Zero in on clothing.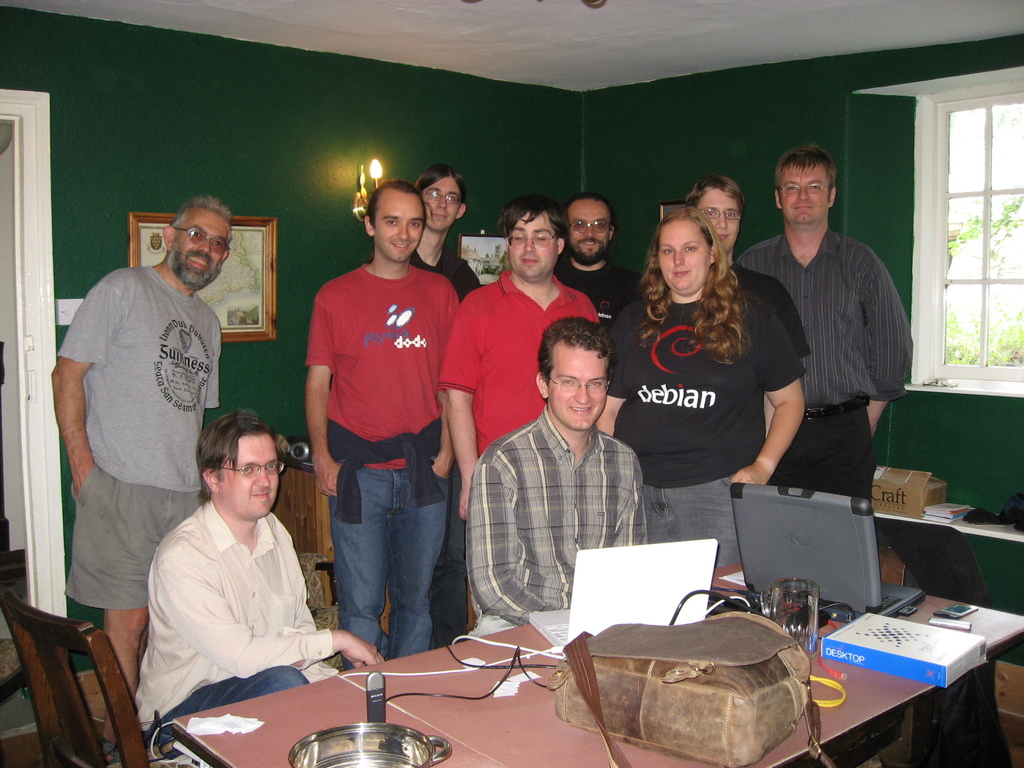
Zeroed in: select_region(436, 267, 604, 563).
